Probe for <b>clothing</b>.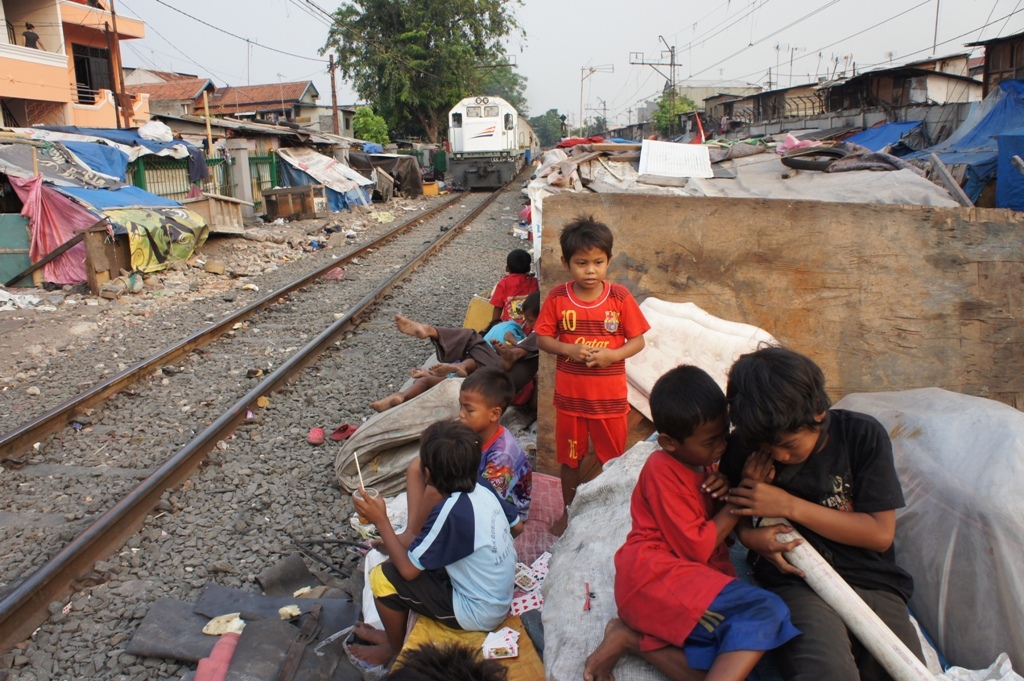
Probe result: region(548, 270, 645, 477).
